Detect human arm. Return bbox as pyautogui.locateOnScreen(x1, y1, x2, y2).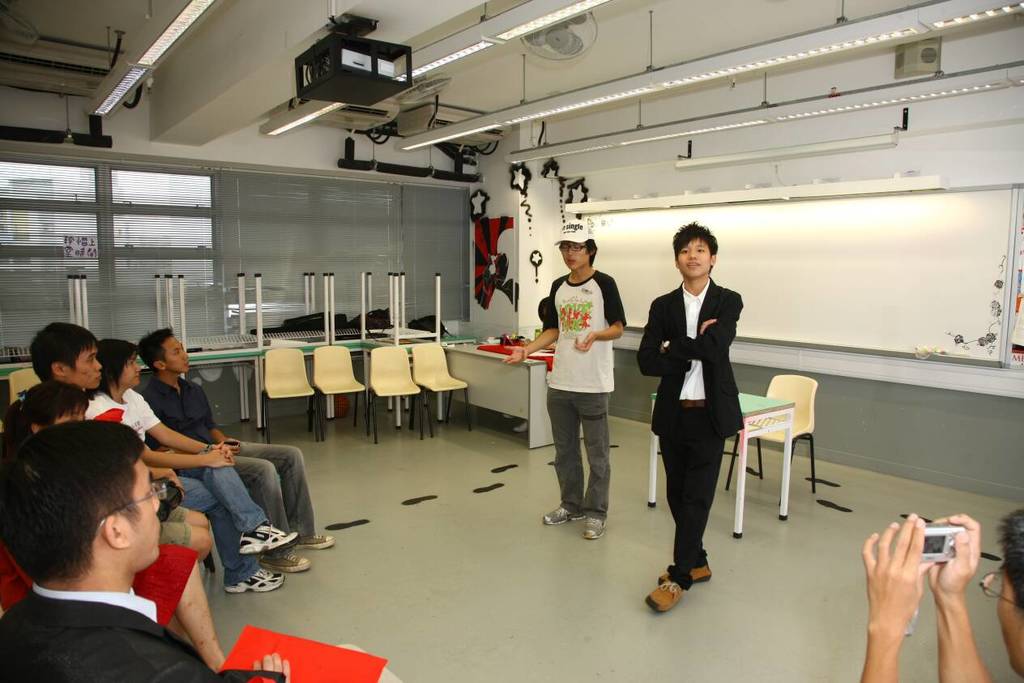
pyautogui.locateOnScreen(572, 278, 628, 352).
